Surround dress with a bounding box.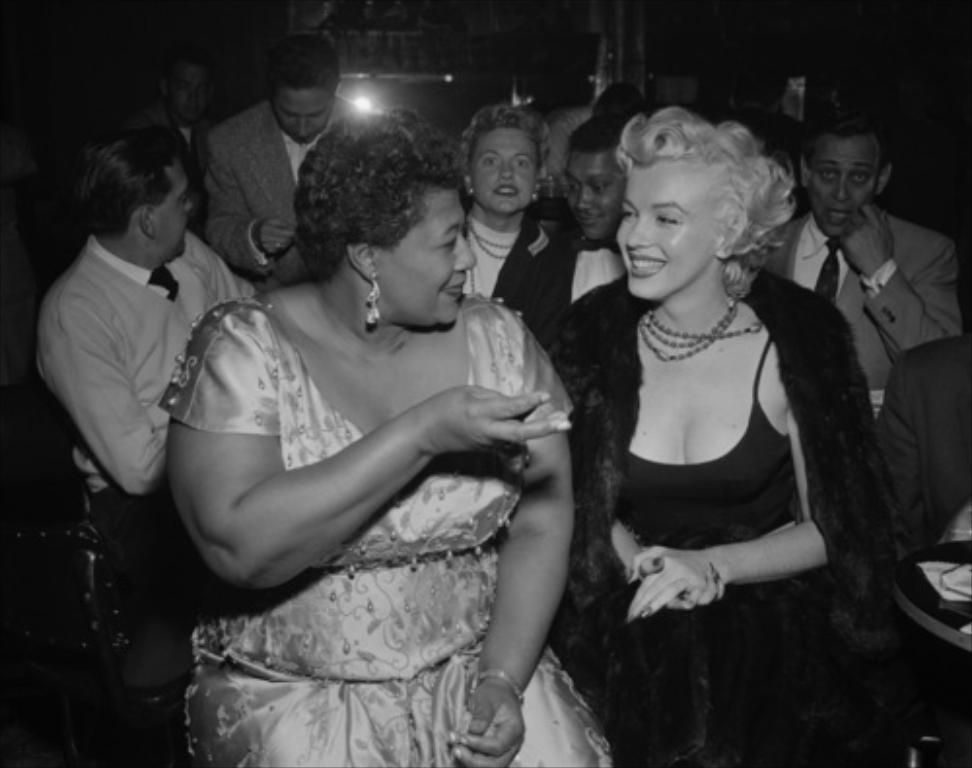
(154,296,608,766).
